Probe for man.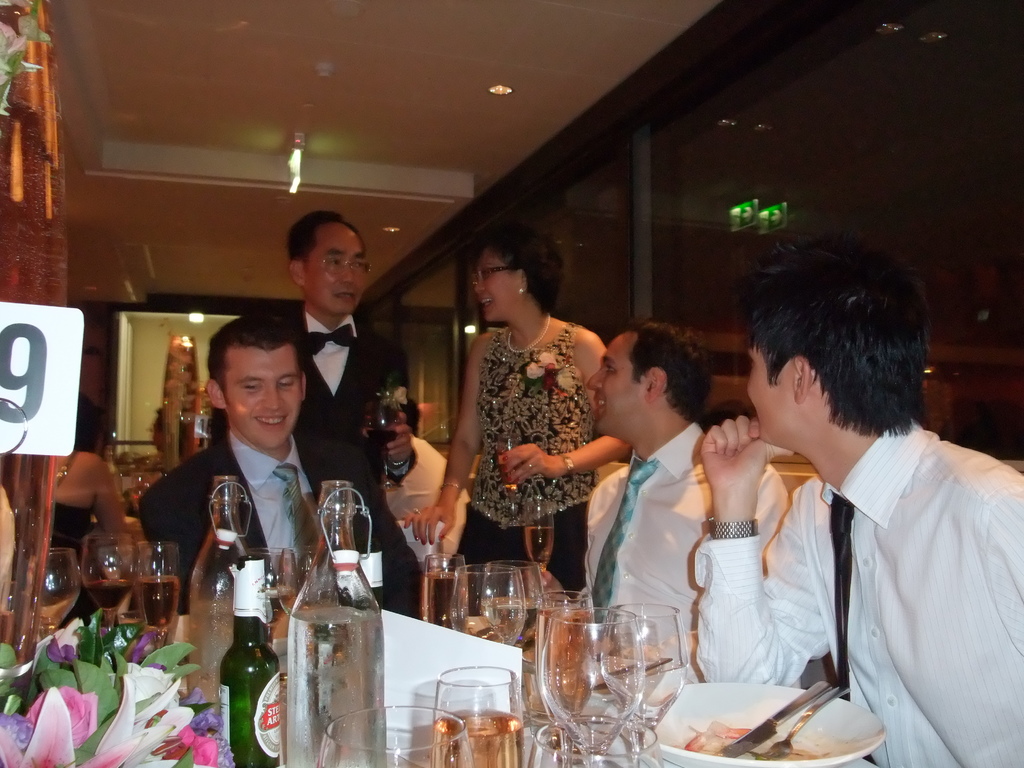
Probe result: <box>206,210,420,492</box>.
